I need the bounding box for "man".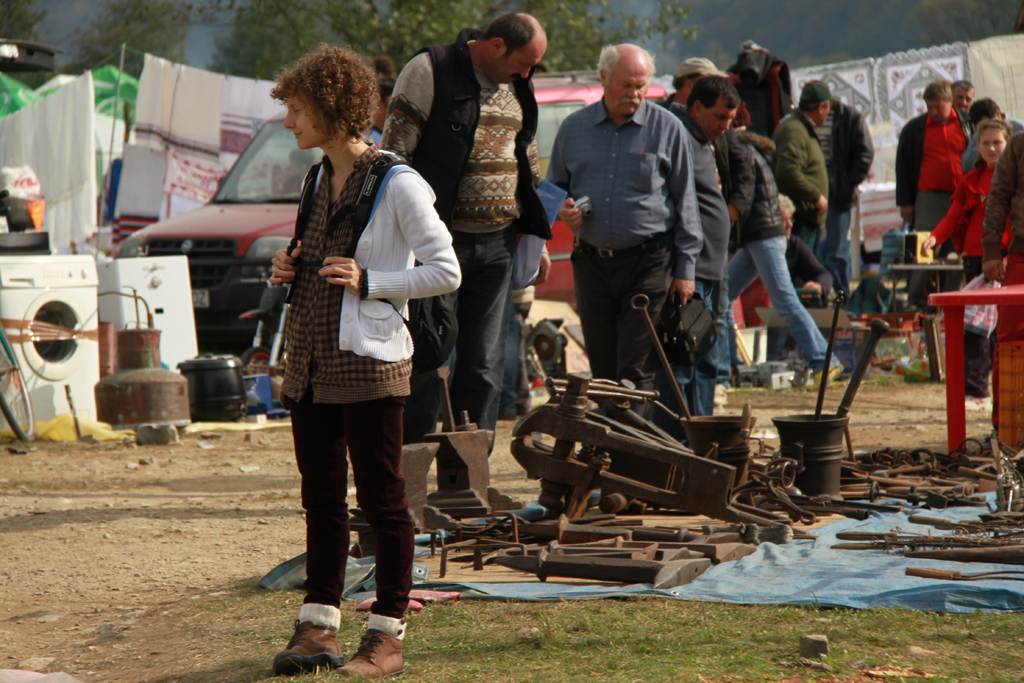
Here it is: [x1=982, y1=129, x2=1023, y2=283].
